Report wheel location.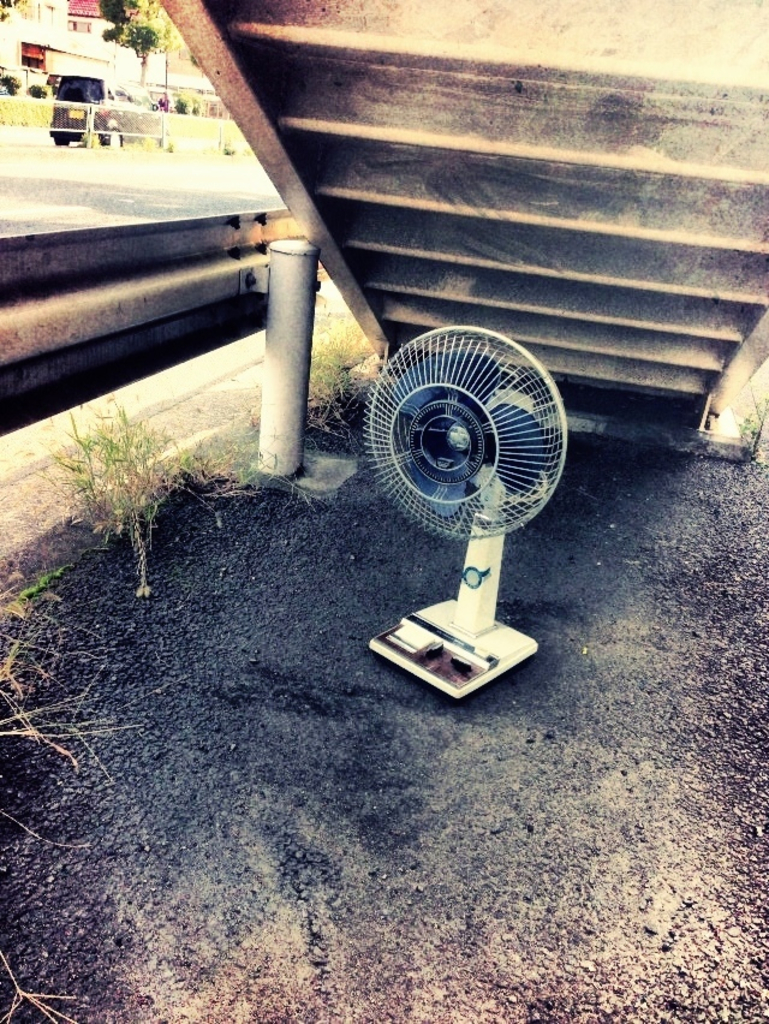
Report: box=[52, 136, 66, 147].
